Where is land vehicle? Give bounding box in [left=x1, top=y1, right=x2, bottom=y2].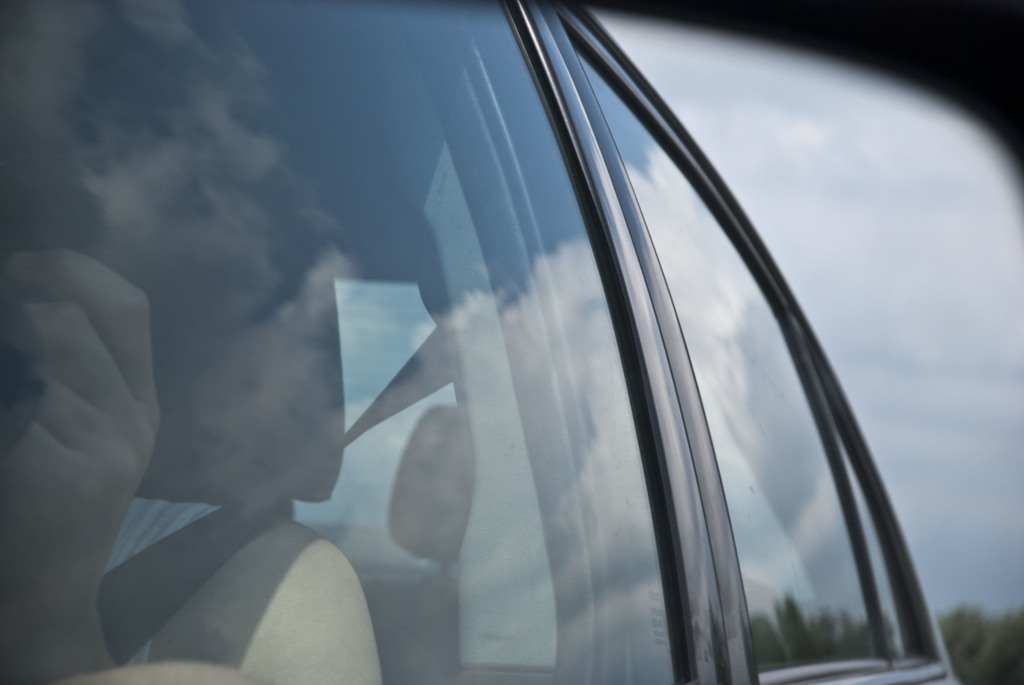
[left=54, top=0, right=1023, bottom=675].
